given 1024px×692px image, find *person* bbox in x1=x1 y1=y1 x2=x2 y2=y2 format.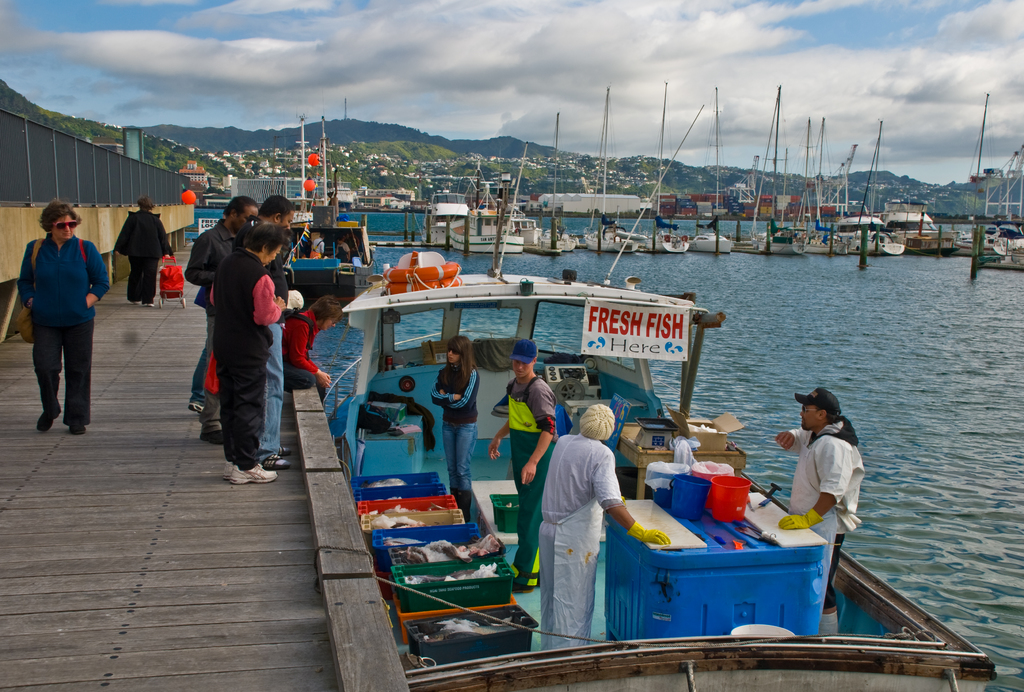
x1=774 y1=385 x2=867 y2=636.
